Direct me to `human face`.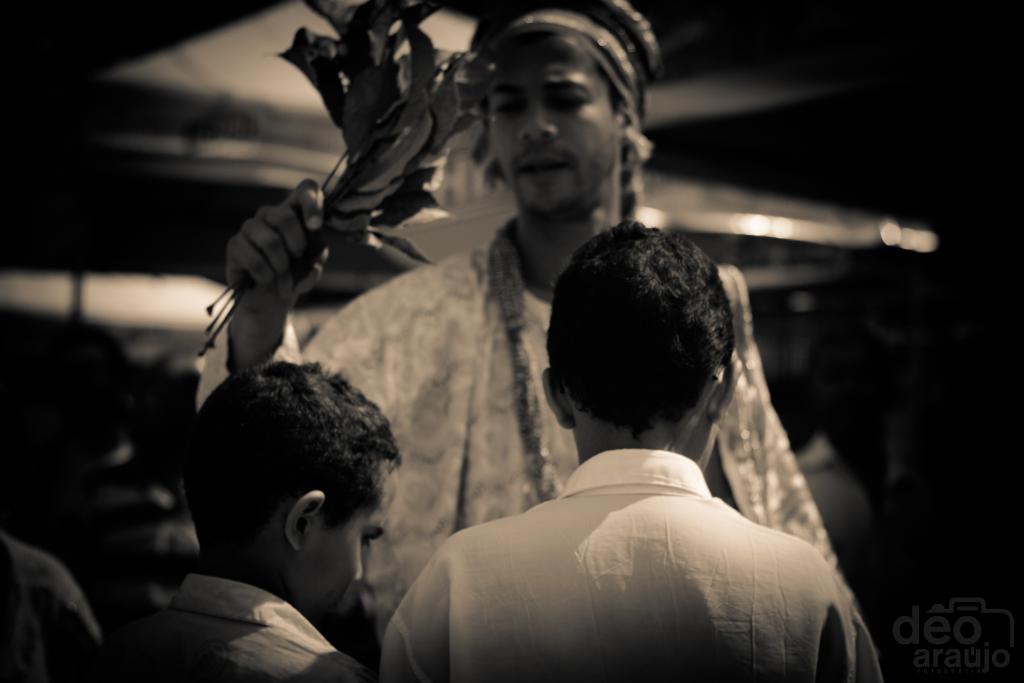
Direction: select_region(486, 58, 615, 213).
